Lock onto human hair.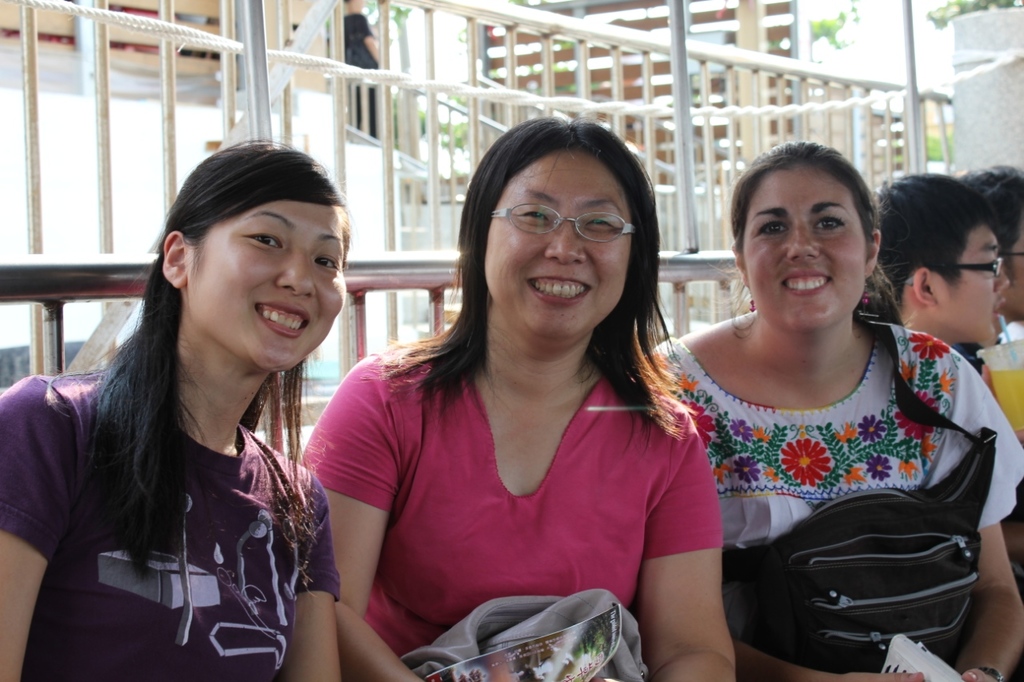
Locked: (x1=79, y1=144, x2=350, y2=545).
